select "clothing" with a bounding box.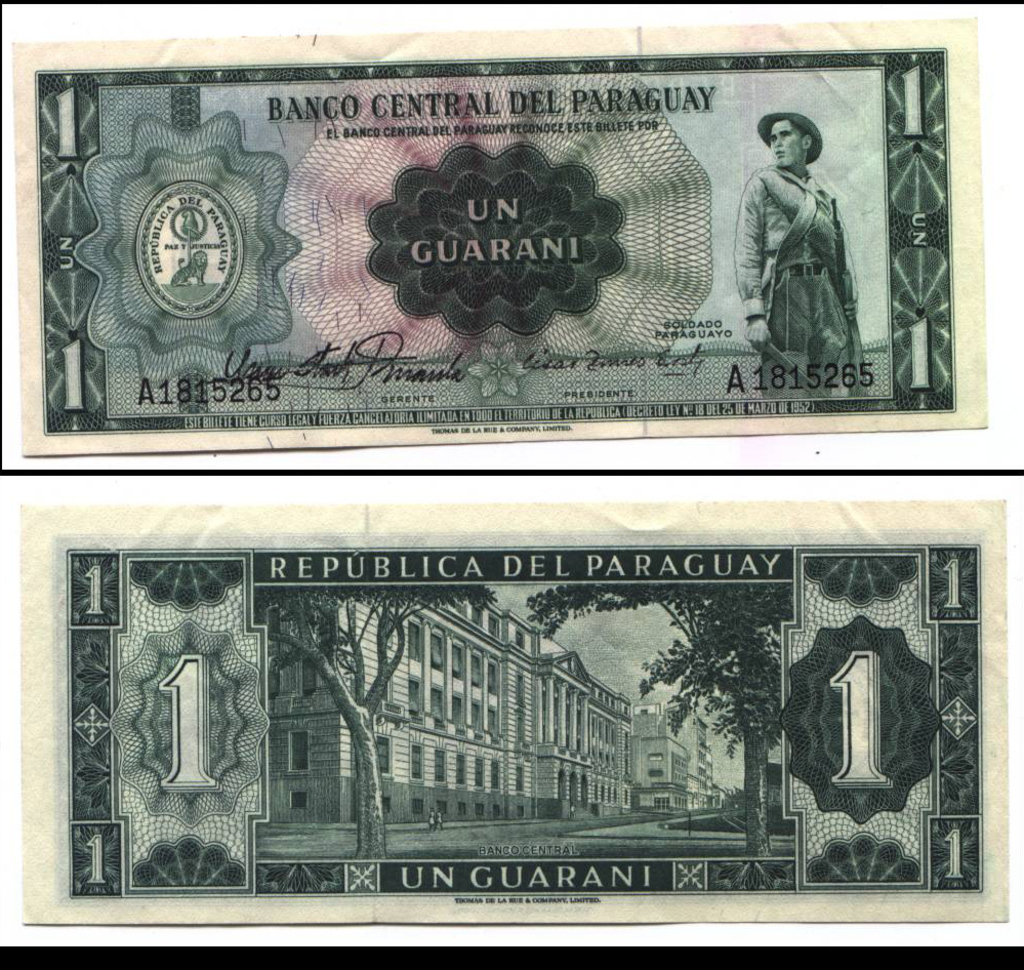
(left=748, top=106, right=884, bottom=388).
